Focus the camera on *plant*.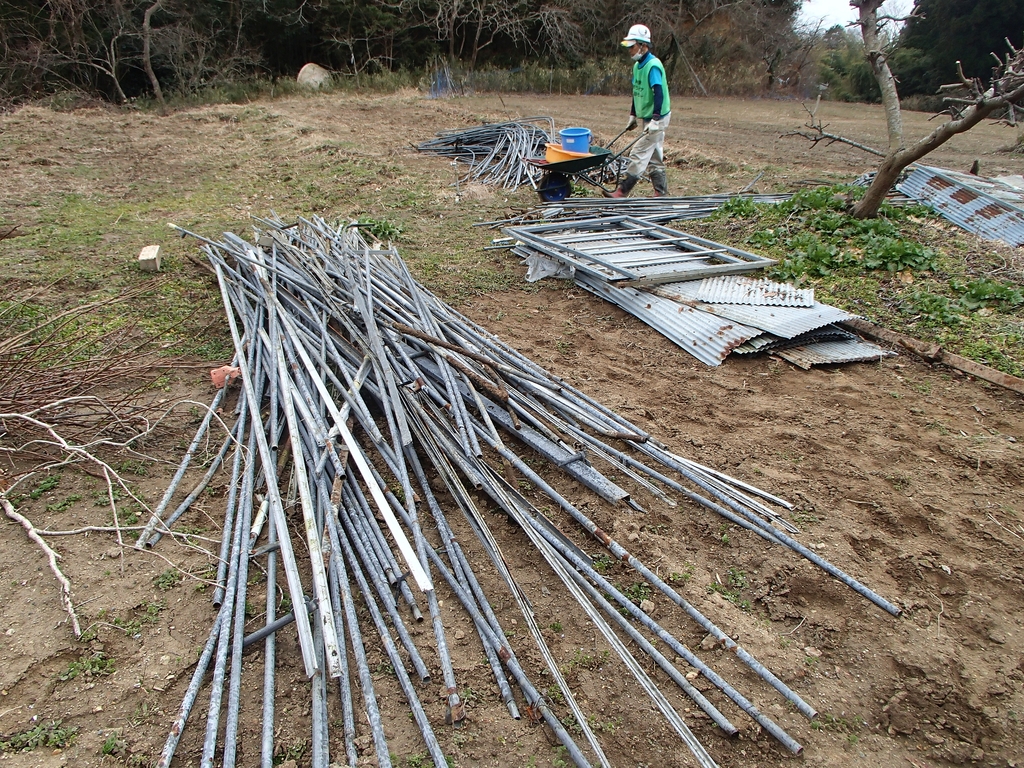
Focus region: 310, 60, 385, 92.
